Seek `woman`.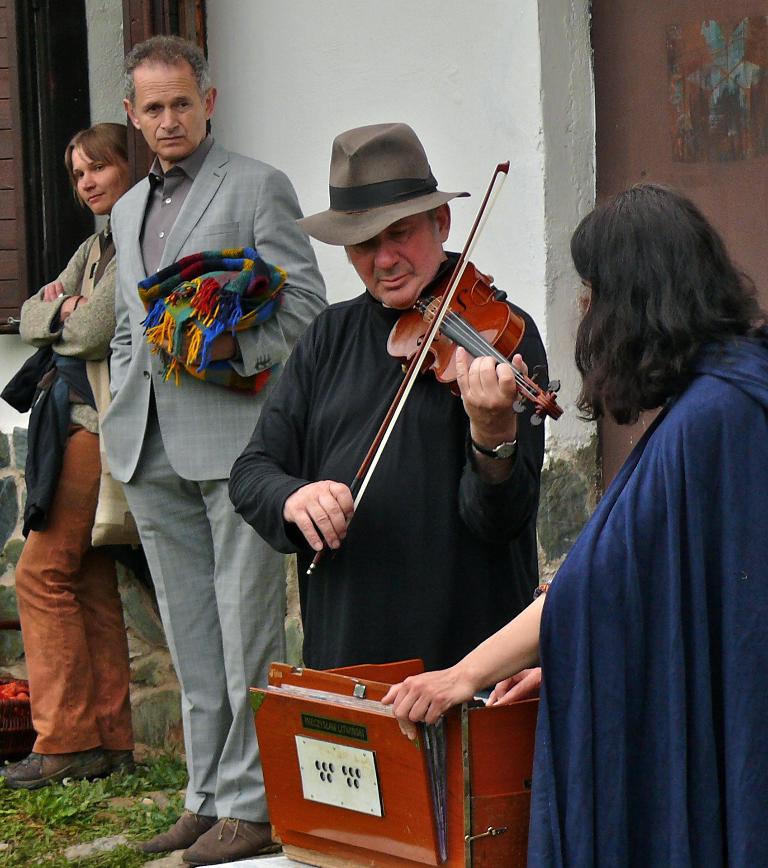
[x1=380, y1=182, x2=767, y2=864].
